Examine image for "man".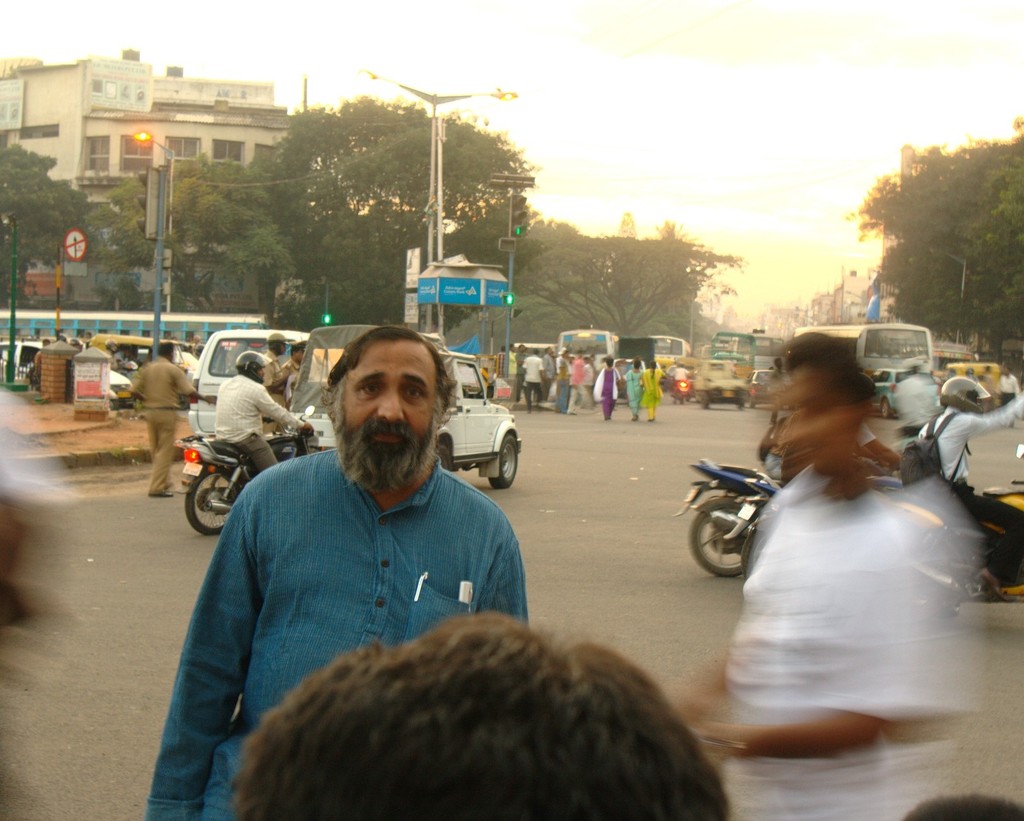
Examination result: bbox=[556, 352, 572, 407].
